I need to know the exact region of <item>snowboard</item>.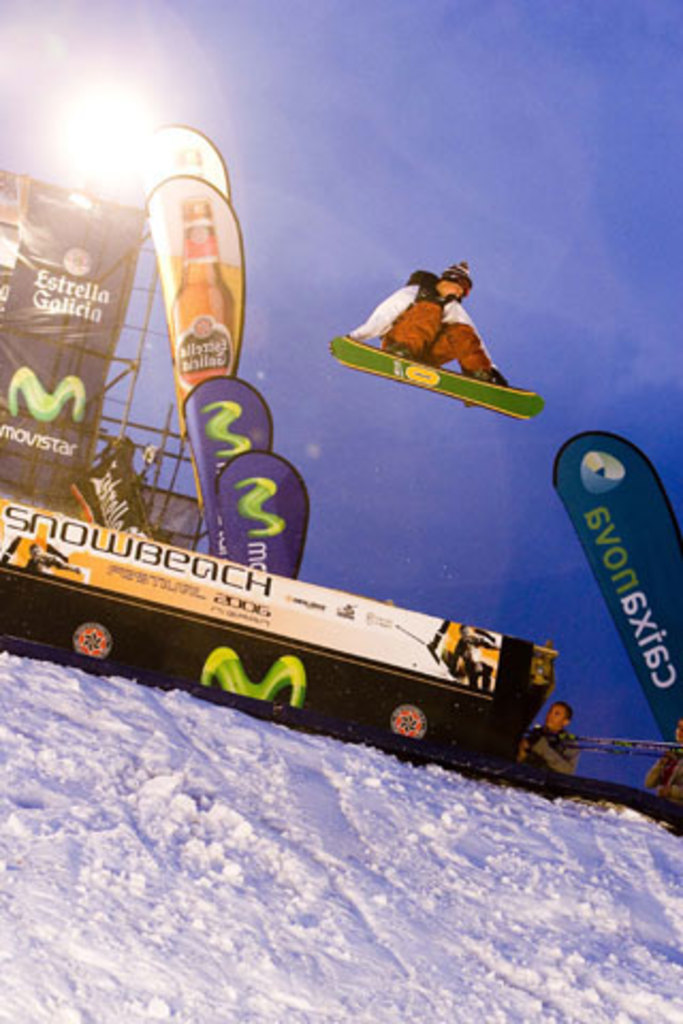
Region: 329,337,551,425.
